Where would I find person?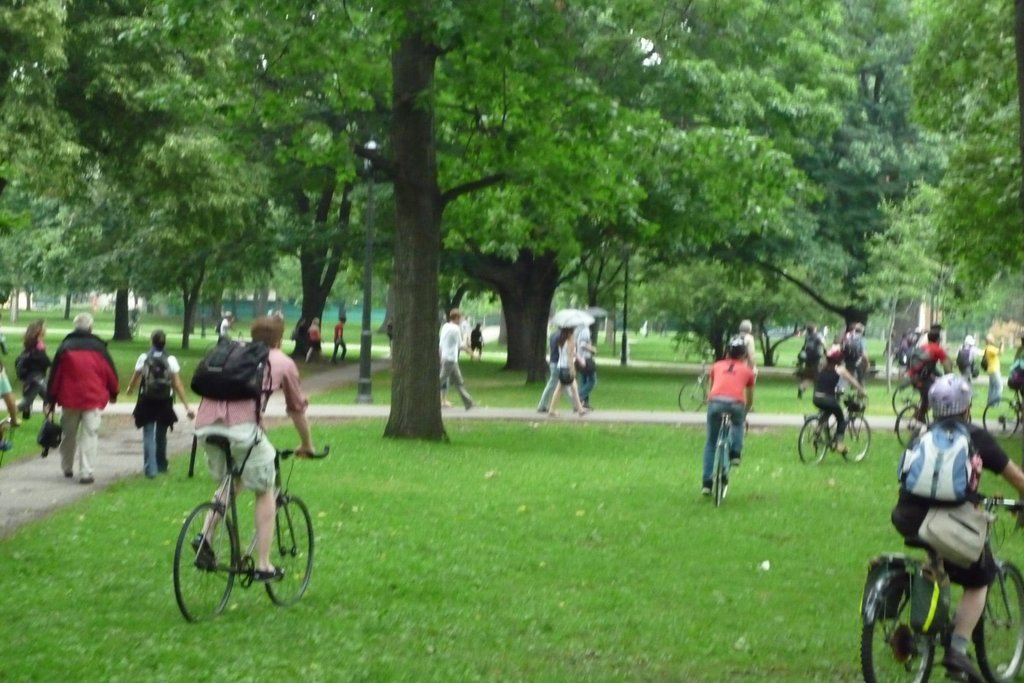
At left=216, top=318, right=226, bottom=342.
